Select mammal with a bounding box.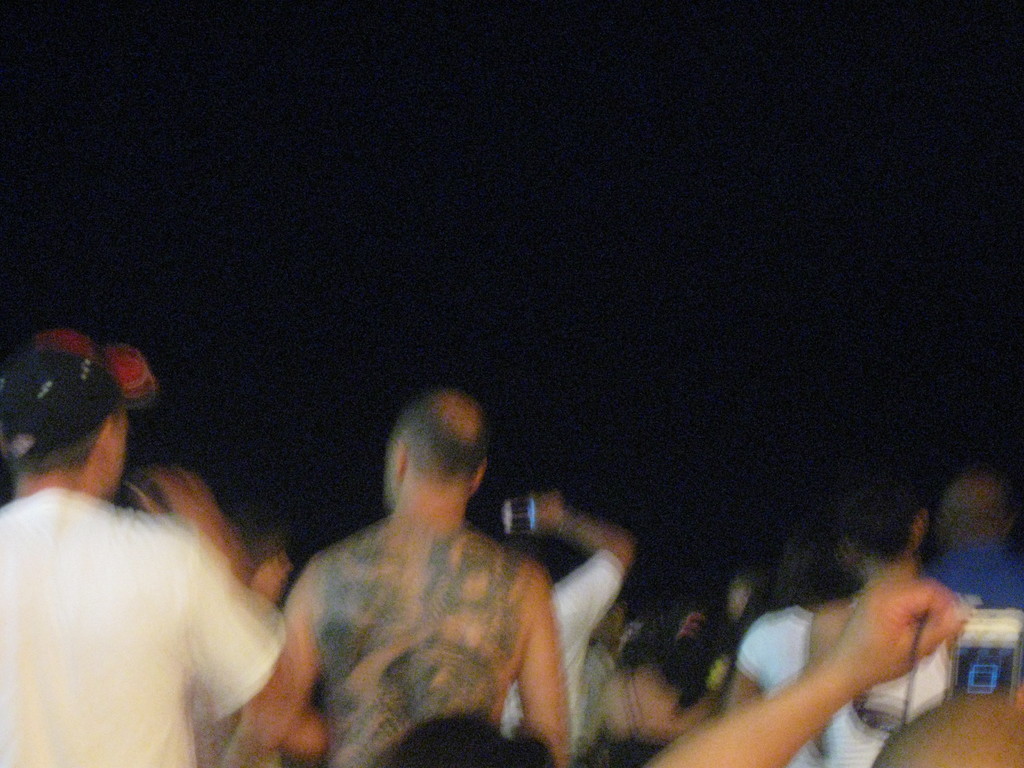
<bbox>831, 488, 950, 734</bbox>.
